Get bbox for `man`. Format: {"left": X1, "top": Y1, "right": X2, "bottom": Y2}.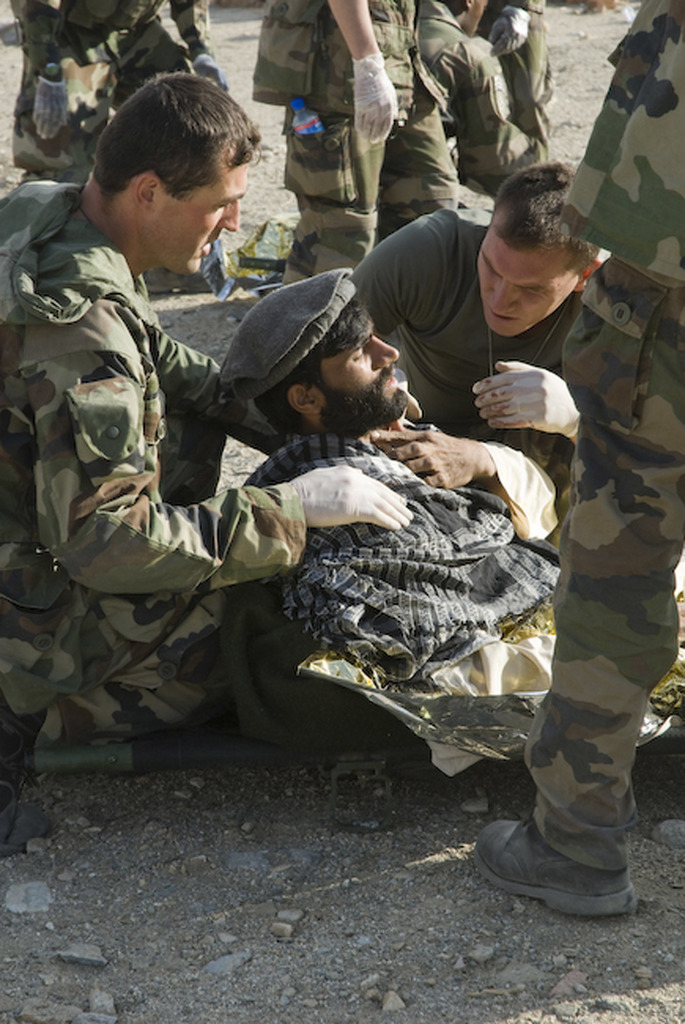
{"left": 211, "top": 266, "right": 684, "bottom": 770}.
